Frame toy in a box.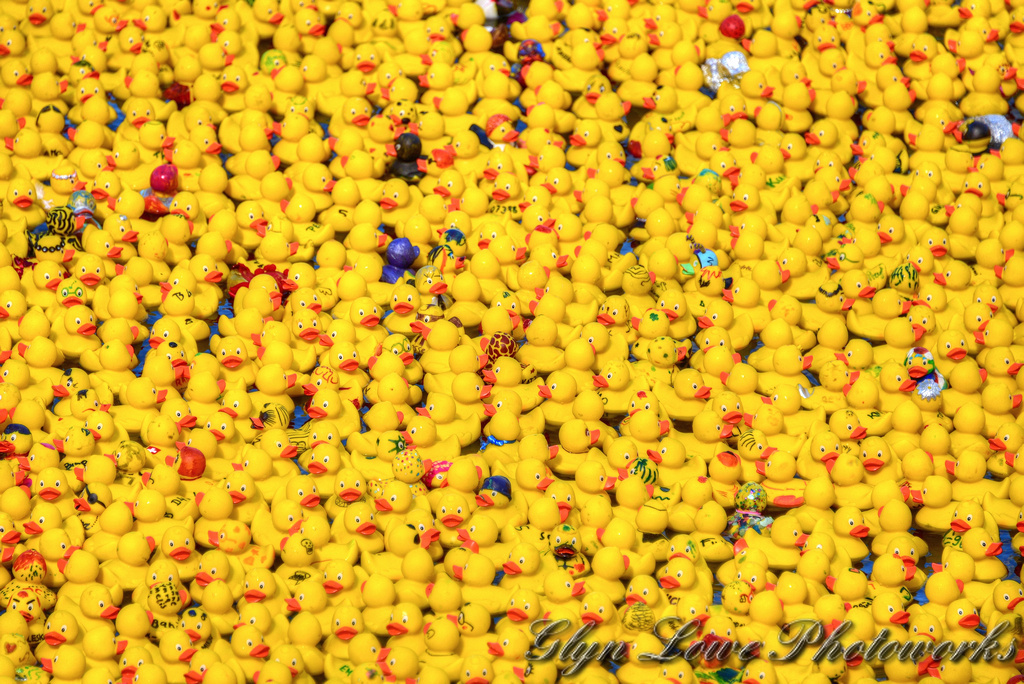
<region>112, 596, 156, 637</region>.
